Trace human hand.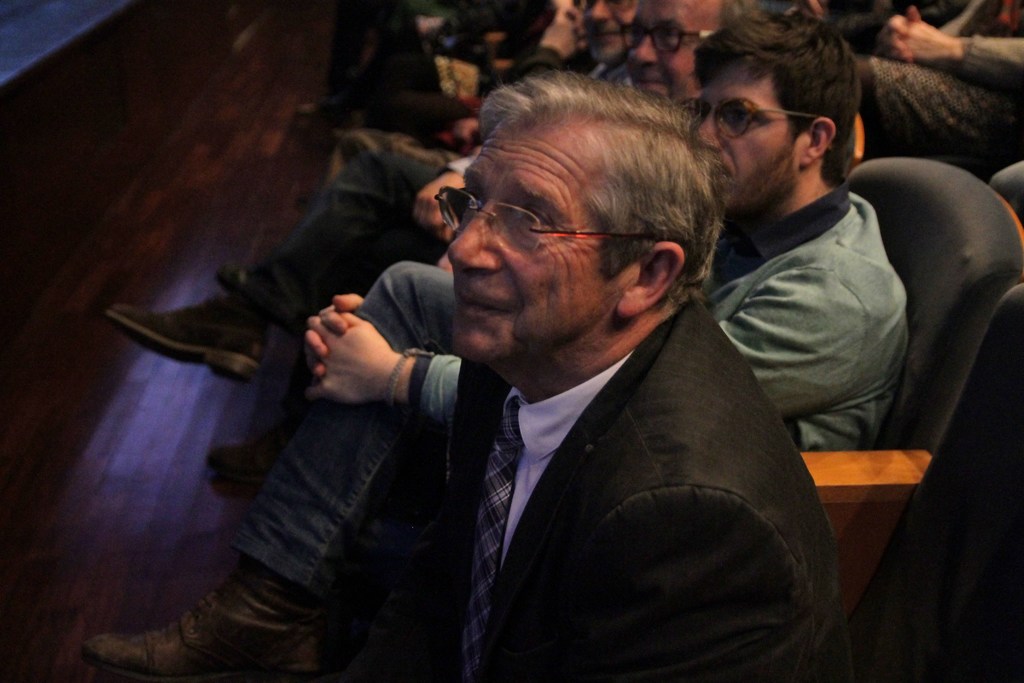
Traced to bbox=(438, 247, 452, 276).
